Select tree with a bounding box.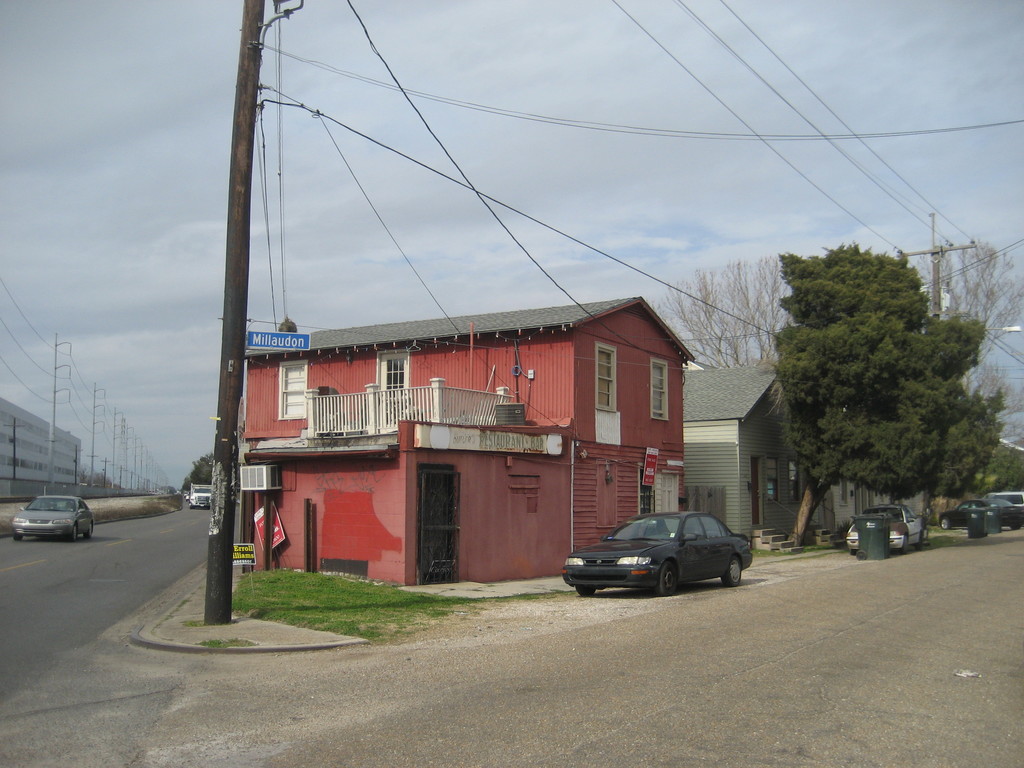
region(767, 239, 1007, 547).
